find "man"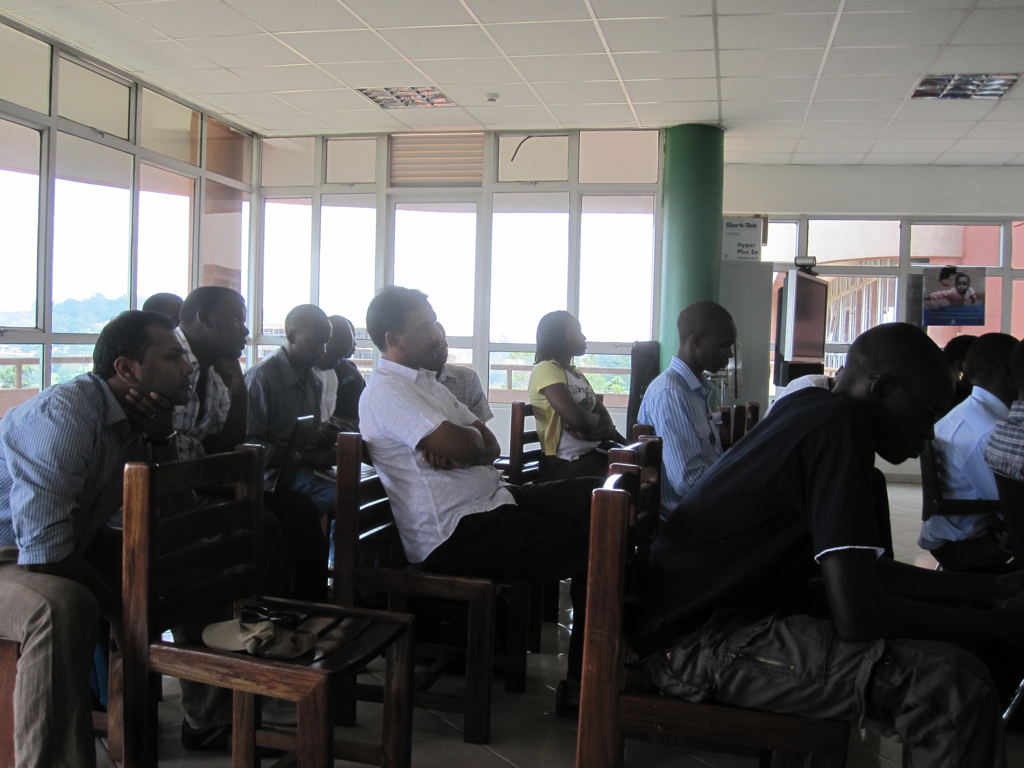
(x1=234, y1=297, x2=357, y2=569)
